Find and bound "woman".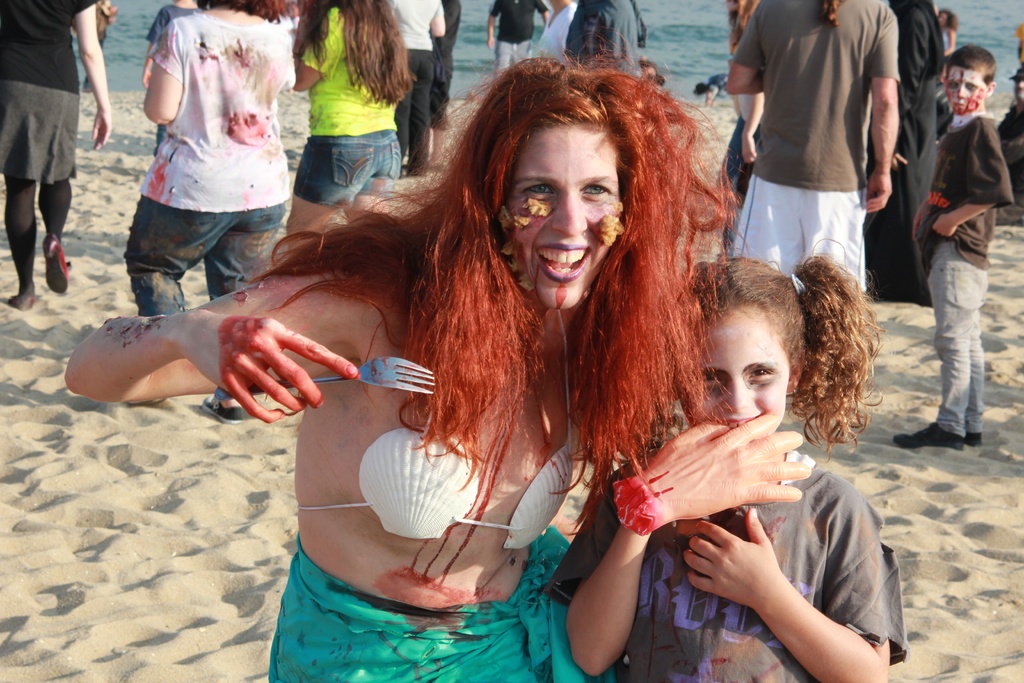
Bound: 863:0:945:306.
